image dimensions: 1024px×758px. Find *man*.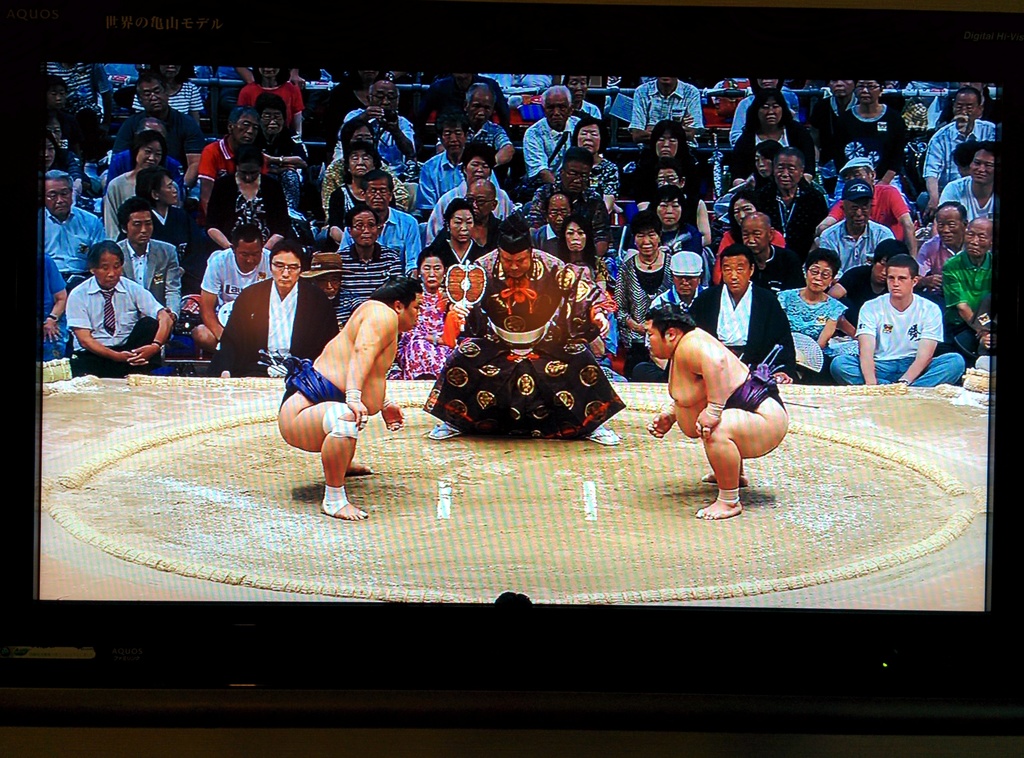
detection(942, 142, 1001, 246).
